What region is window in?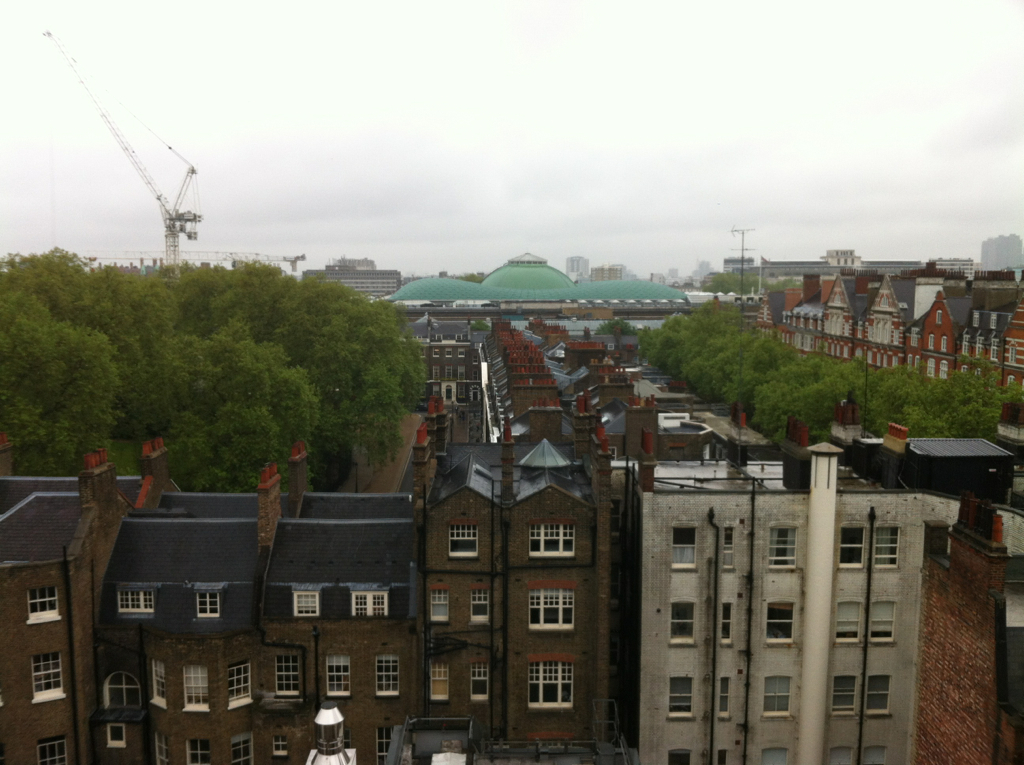
<region>527, 517, 576, 560</region>.
